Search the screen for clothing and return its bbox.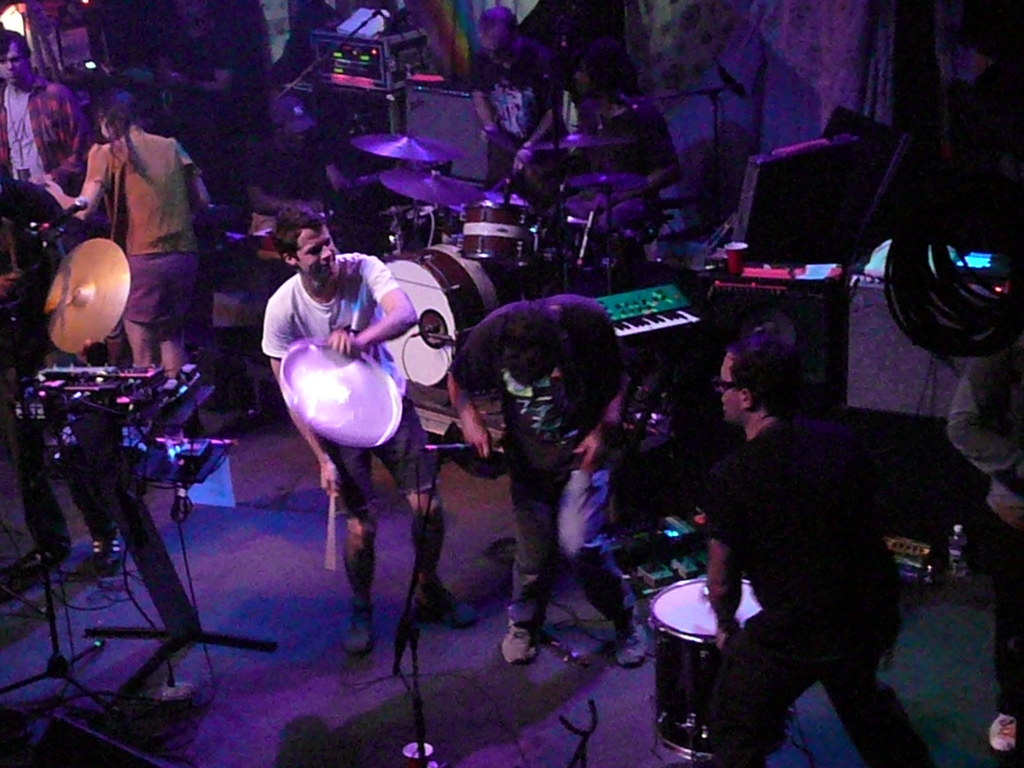
Found: (x1=467, y1=36, x2=567, y2=206).
